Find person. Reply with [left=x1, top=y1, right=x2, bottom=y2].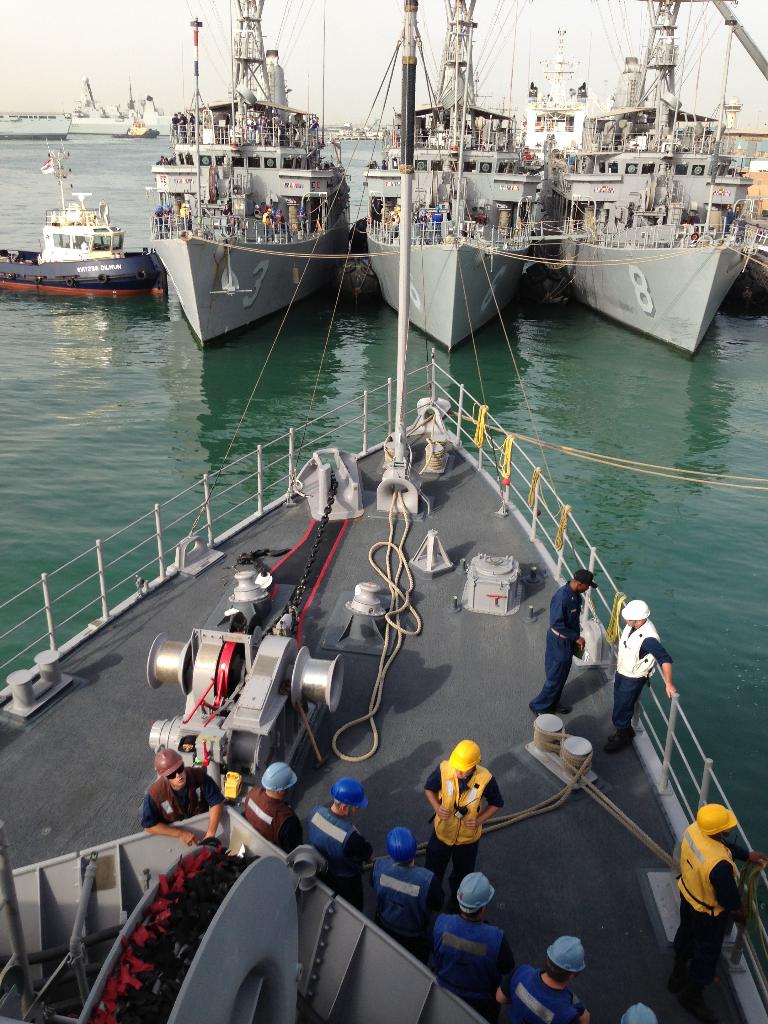
[left=305, top=778, right=378, bottom=913].
